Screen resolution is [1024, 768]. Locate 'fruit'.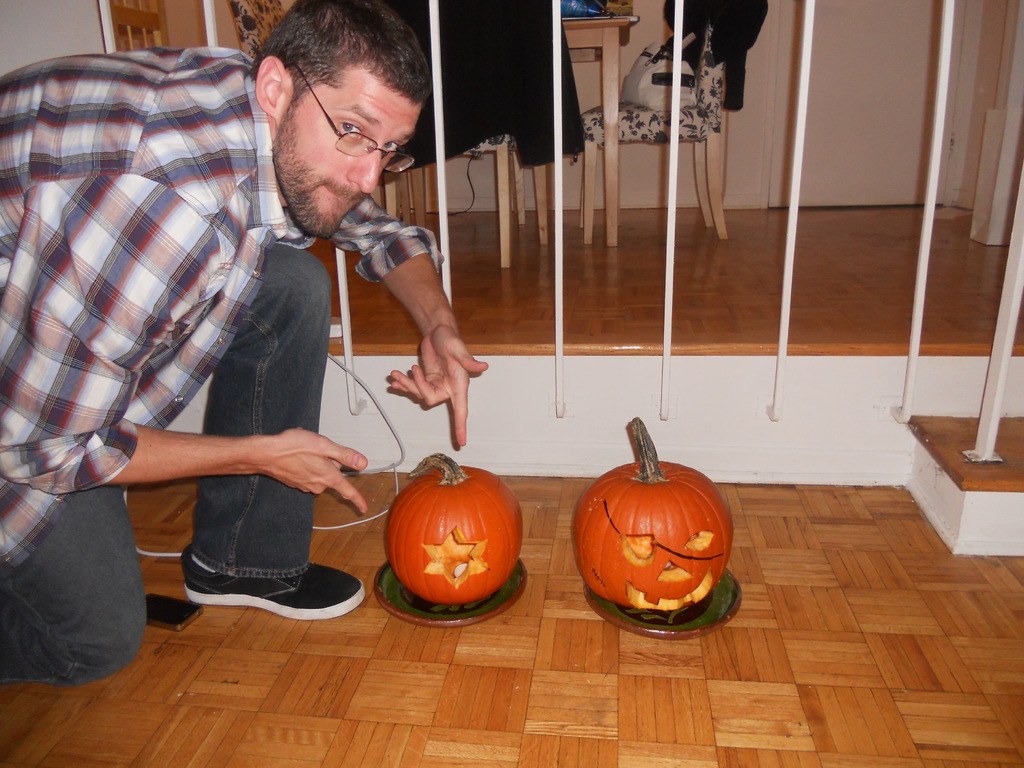
[385,451,524,607].
